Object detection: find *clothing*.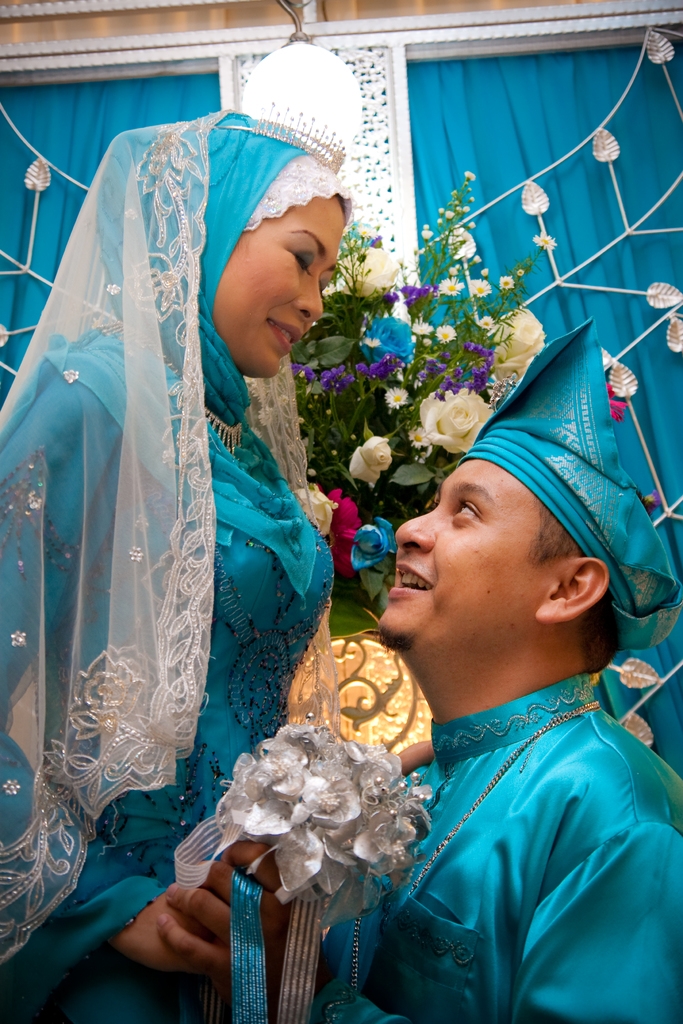
[304, 680, 682, 1020].
